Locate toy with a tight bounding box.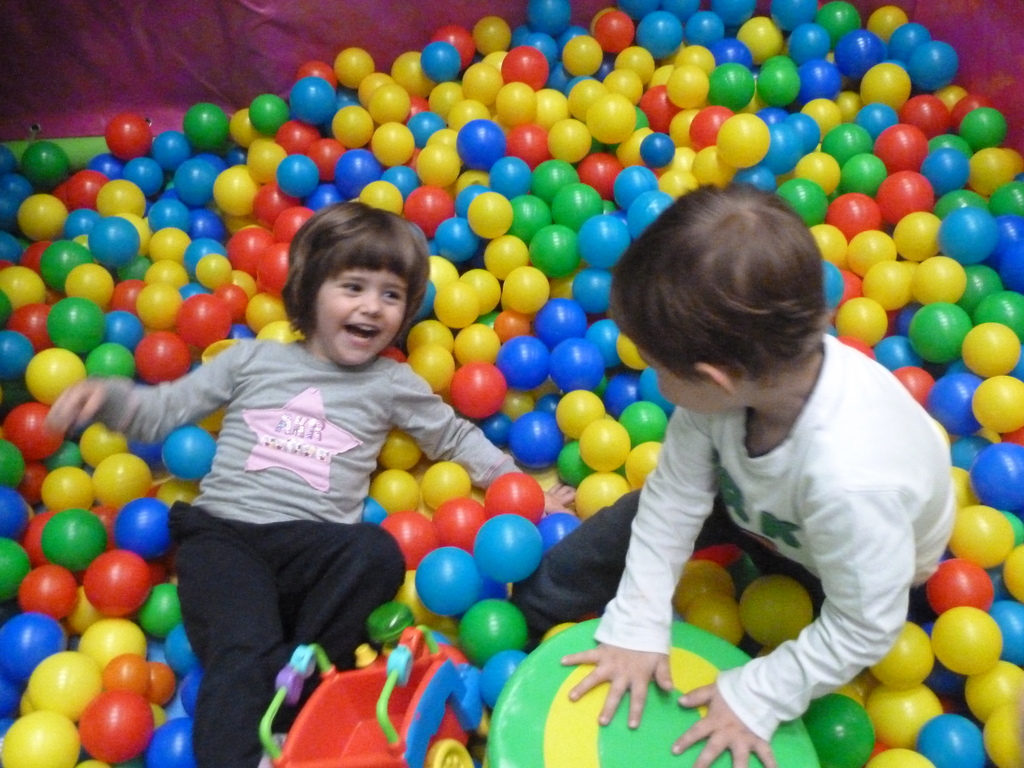
481 613 826 767.
